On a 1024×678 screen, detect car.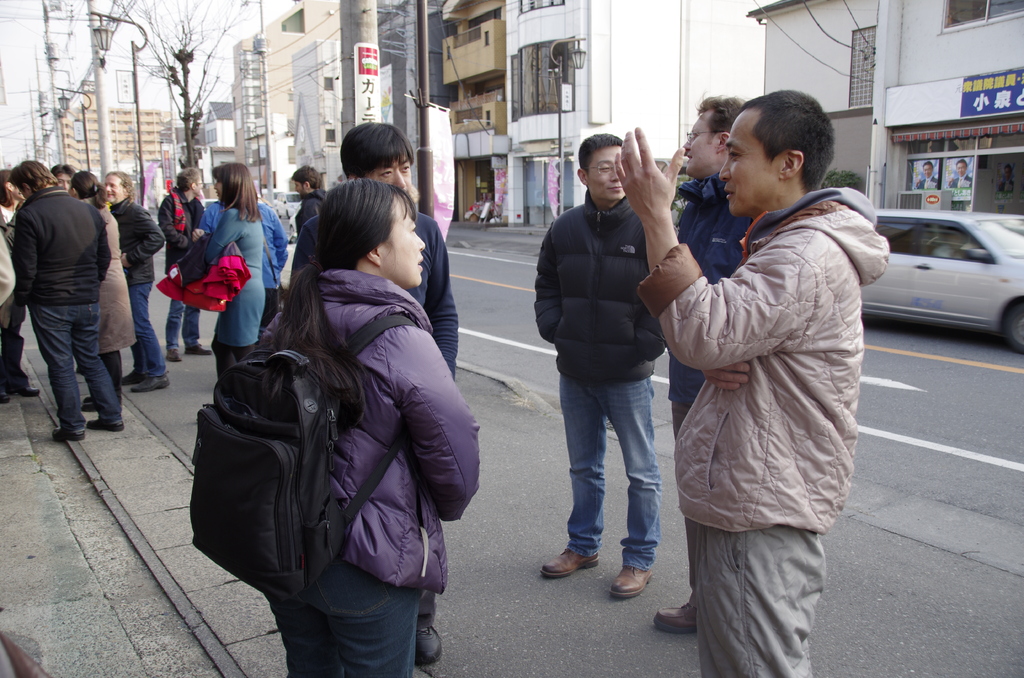
detection(201, 199, 219, 211).
